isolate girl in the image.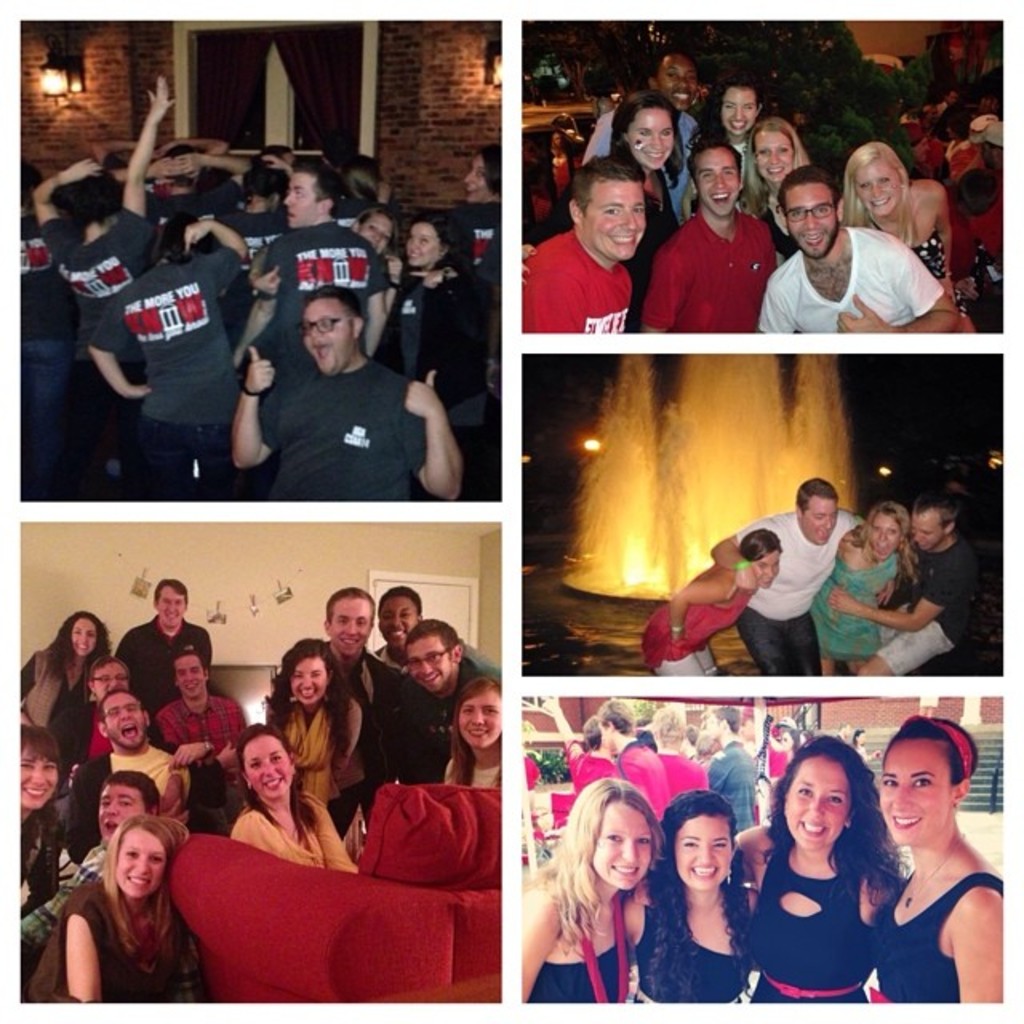
Isolated region: BBox(440, 680, 504, 782).
